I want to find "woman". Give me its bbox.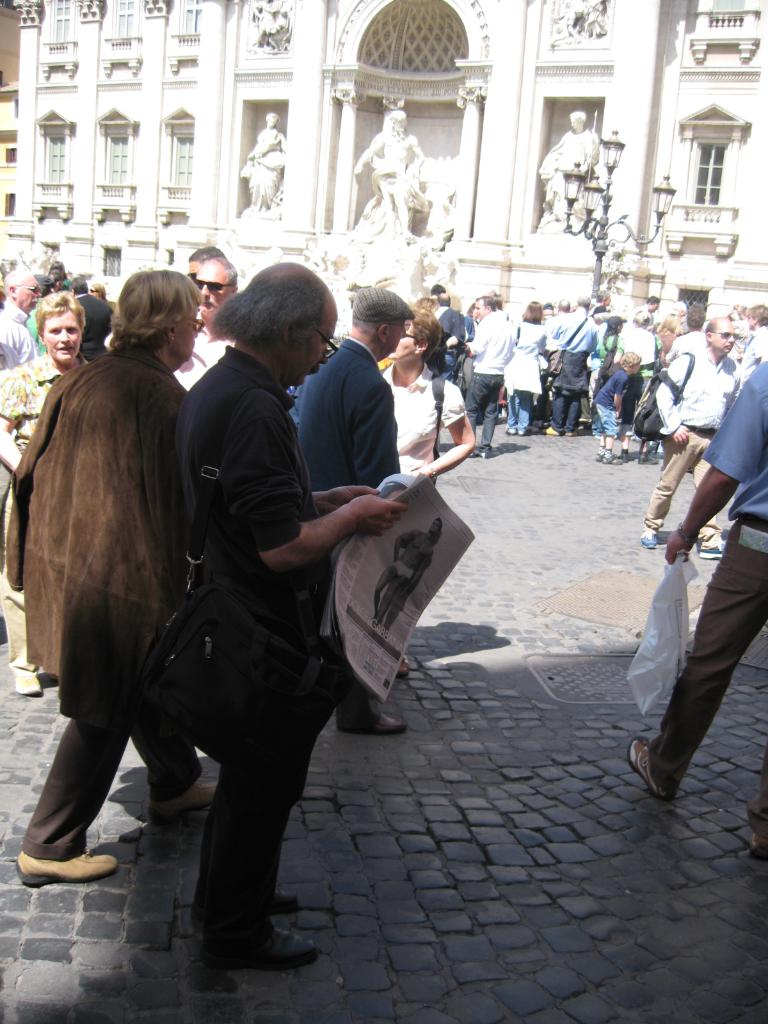
x1=621, y1=310, x2=667, y2=417.
